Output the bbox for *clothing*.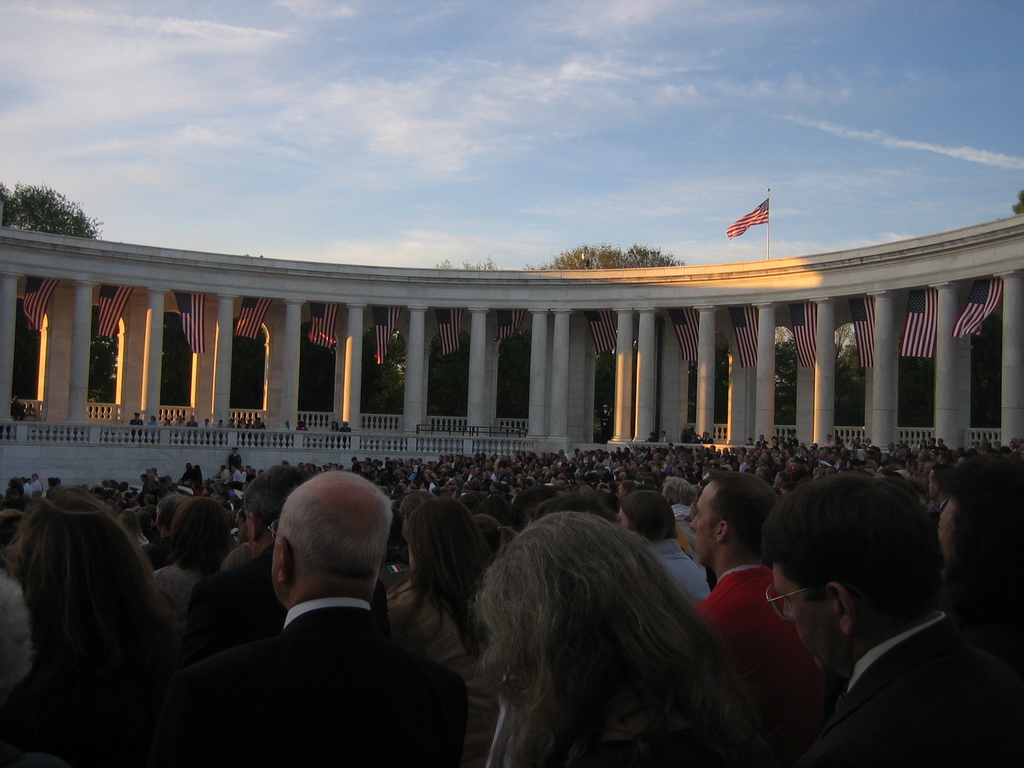
[left=165, top=555, right=467, bottom=766].
